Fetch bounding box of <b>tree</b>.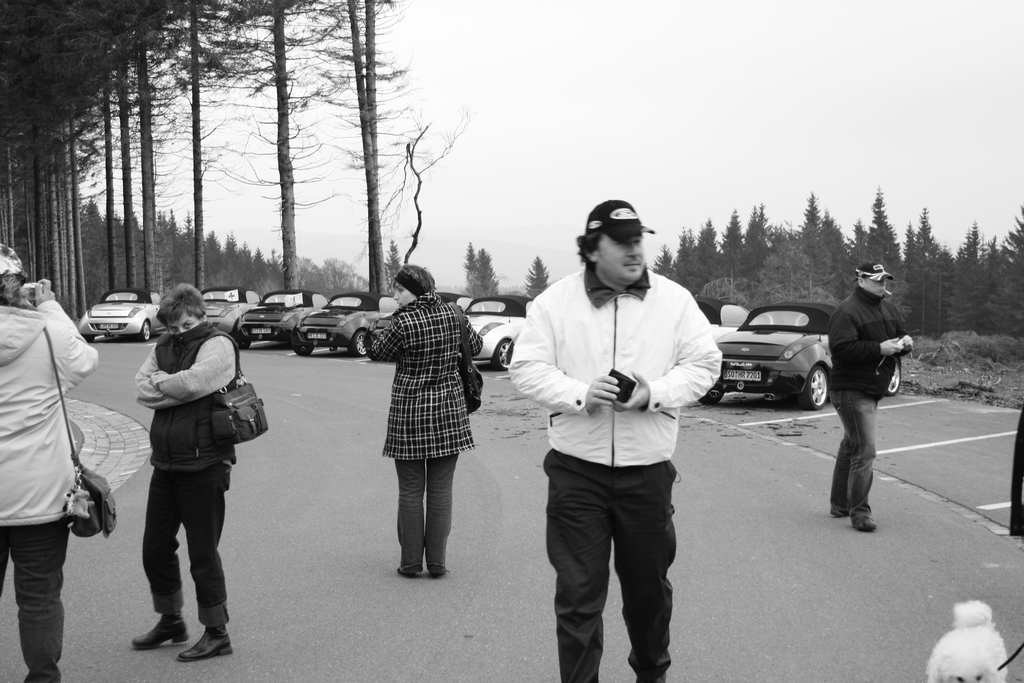
Bbox: [x1=464, y1=238, x2=474, y2=291].
